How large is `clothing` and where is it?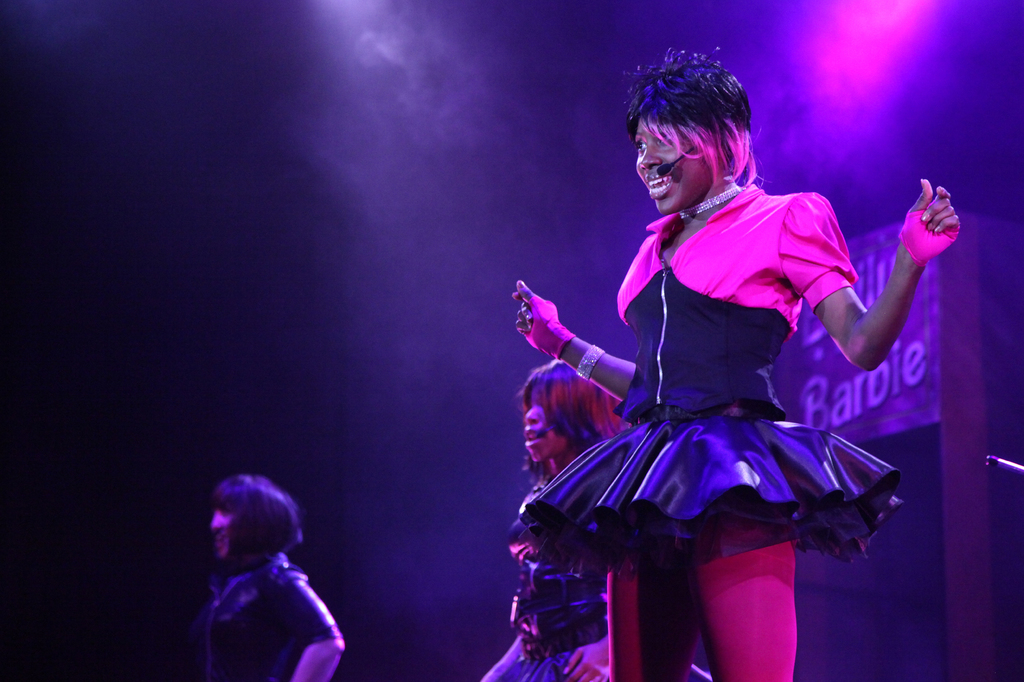
Bounding box: bbox(200, 549, 344, 679).
